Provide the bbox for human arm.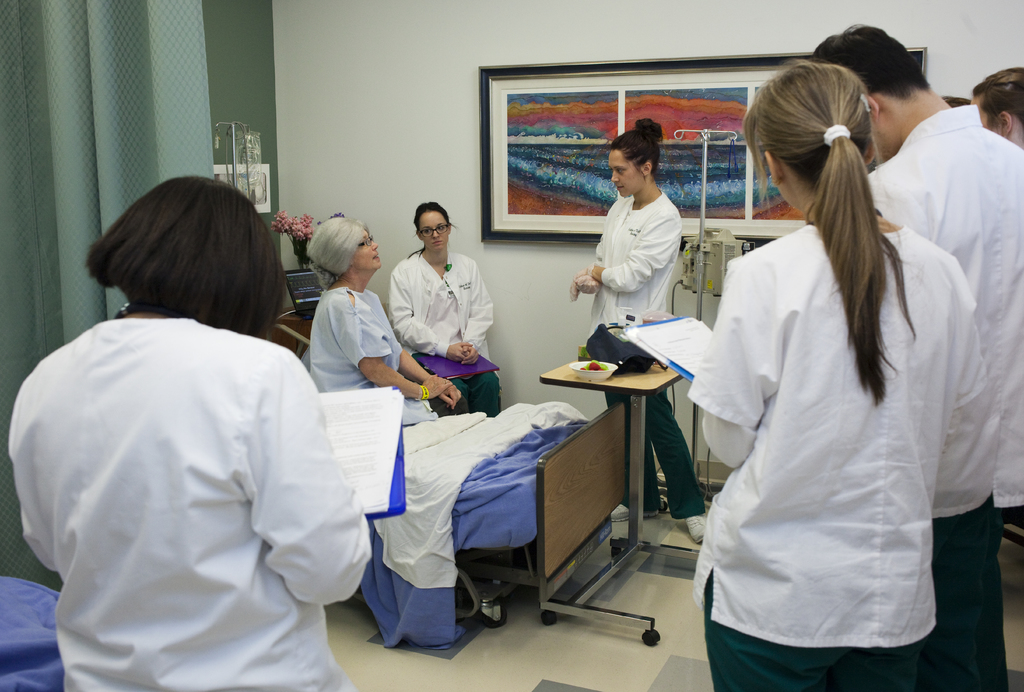
390,270,474,357.
